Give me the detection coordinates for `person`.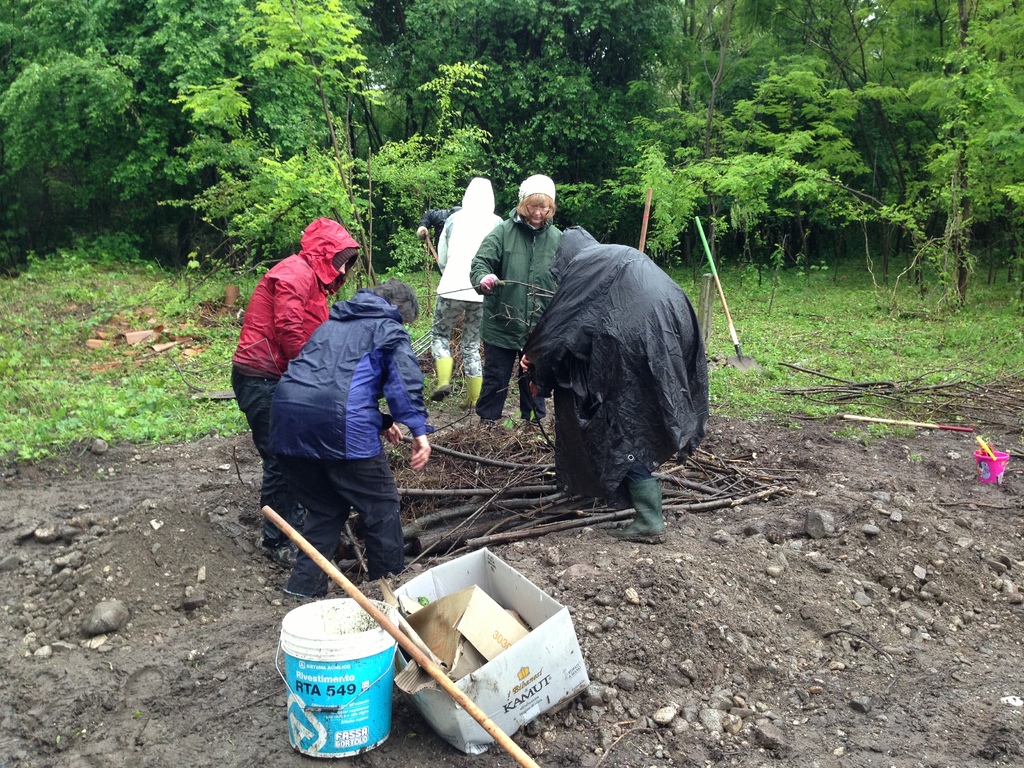
Rect(228, 218, 358, 564).
